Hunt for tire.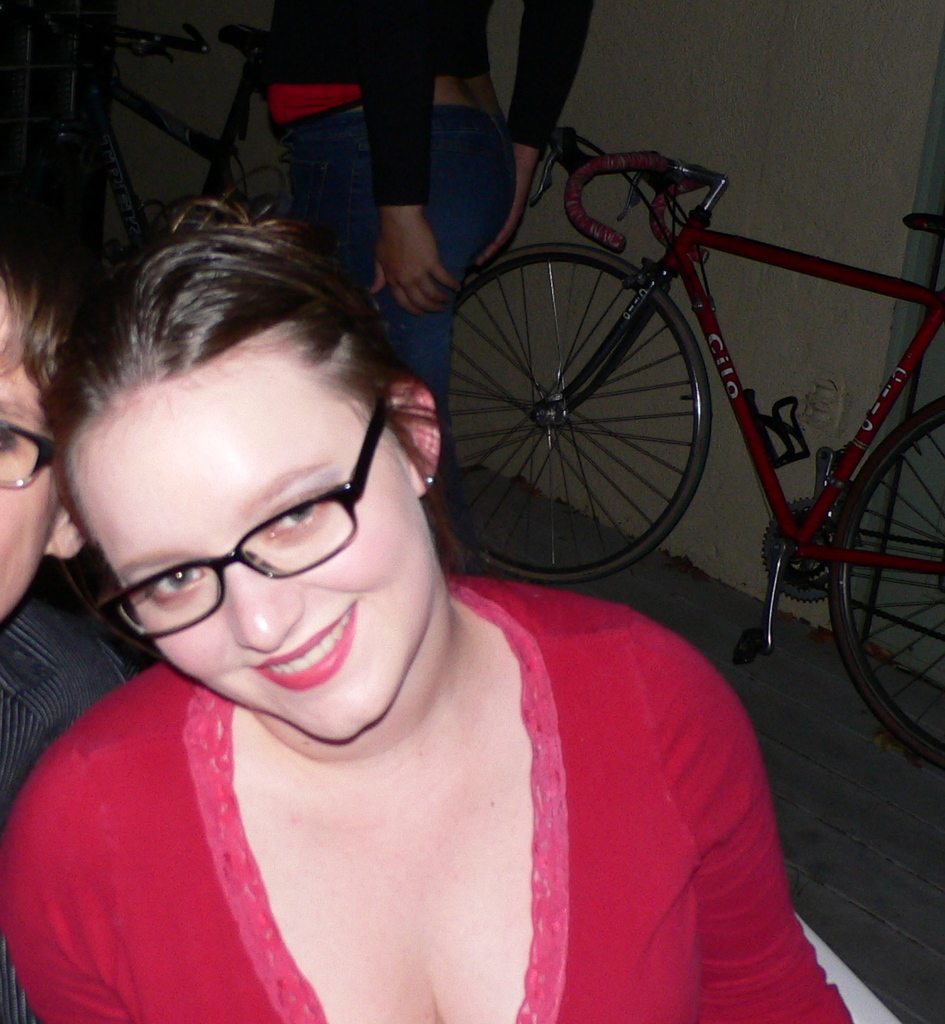
Hunted down at box(443, 211, 747, 581).
